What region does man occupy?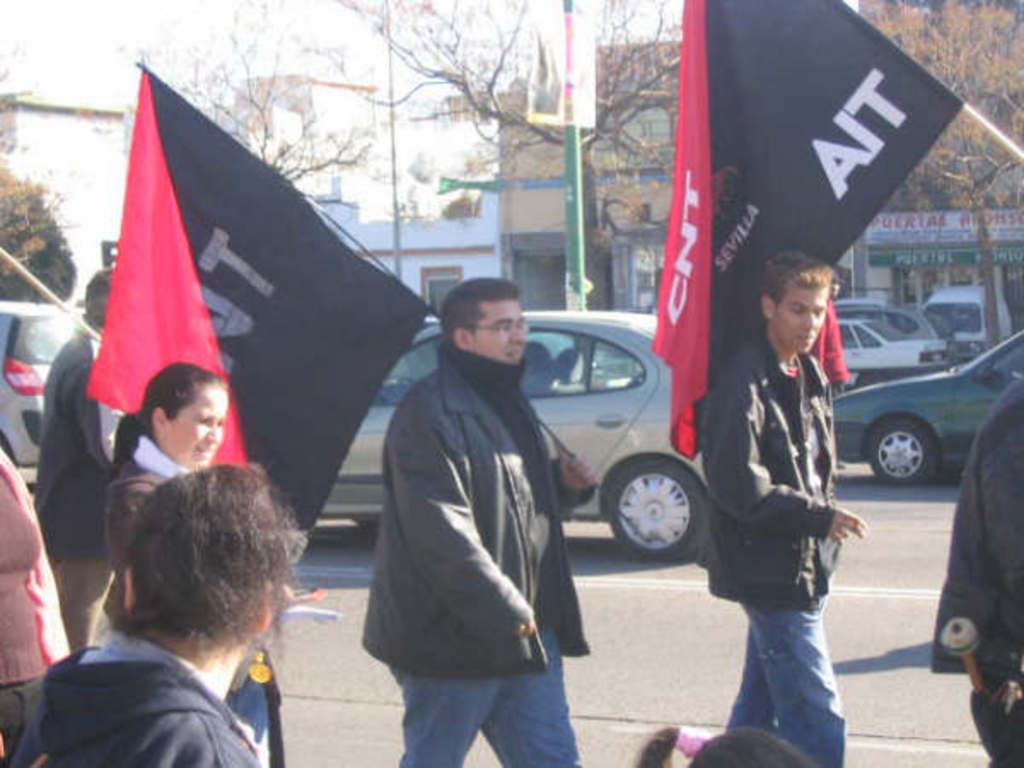
x1=27 y1=273 x2=125 y2=643.
